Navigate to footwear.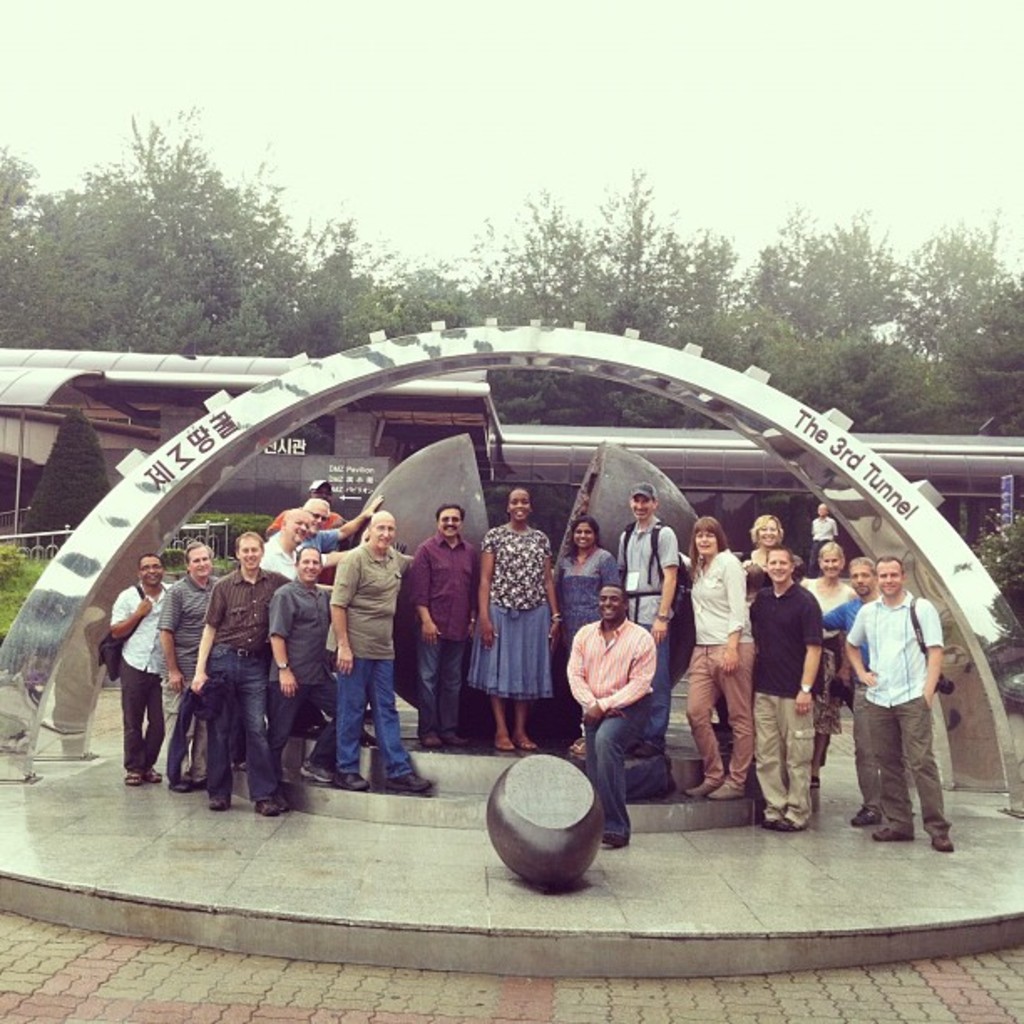
Navigation target: 925, 830, 954, 852.
